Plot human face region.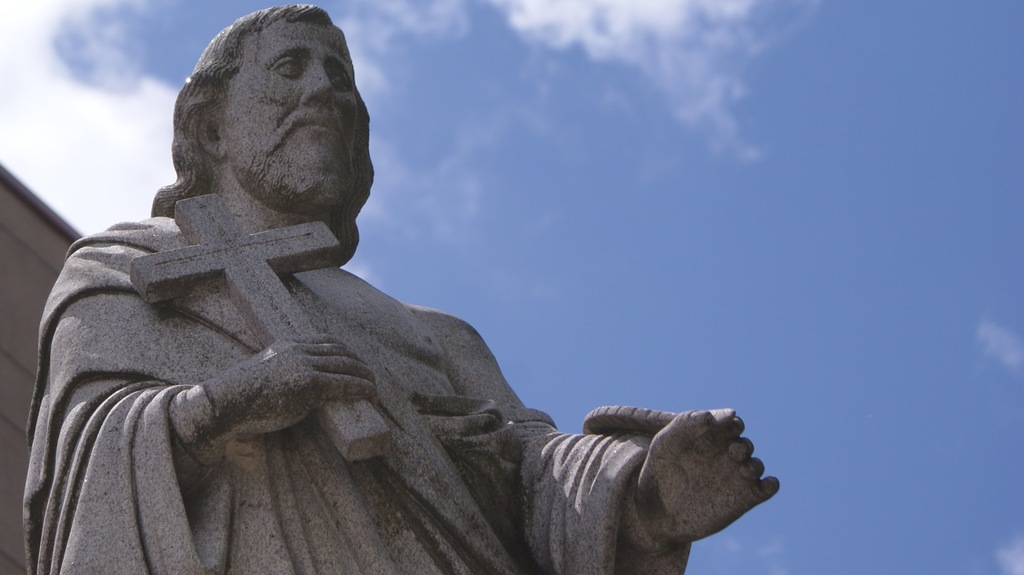
Plotted at Rect(221, 16, 358, 212).
